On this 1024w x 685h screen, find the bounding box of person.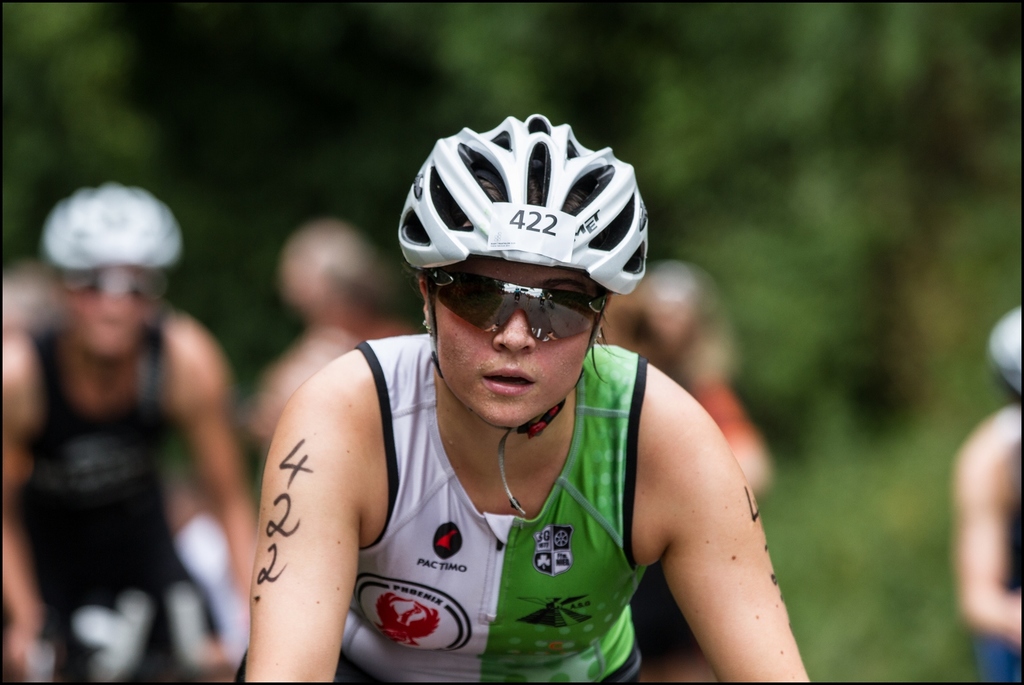
Bounding box: {"x1": 247, "y1": 113, "x2": 810, "y2": 684}.
